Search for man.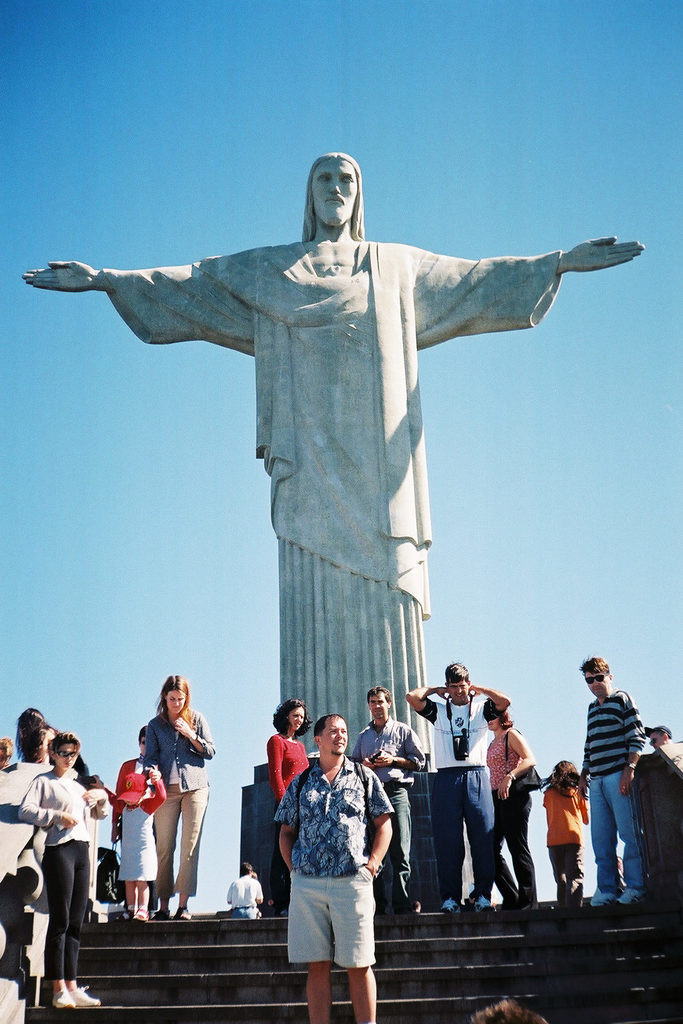
Found at (352, 685, 424, 917).
